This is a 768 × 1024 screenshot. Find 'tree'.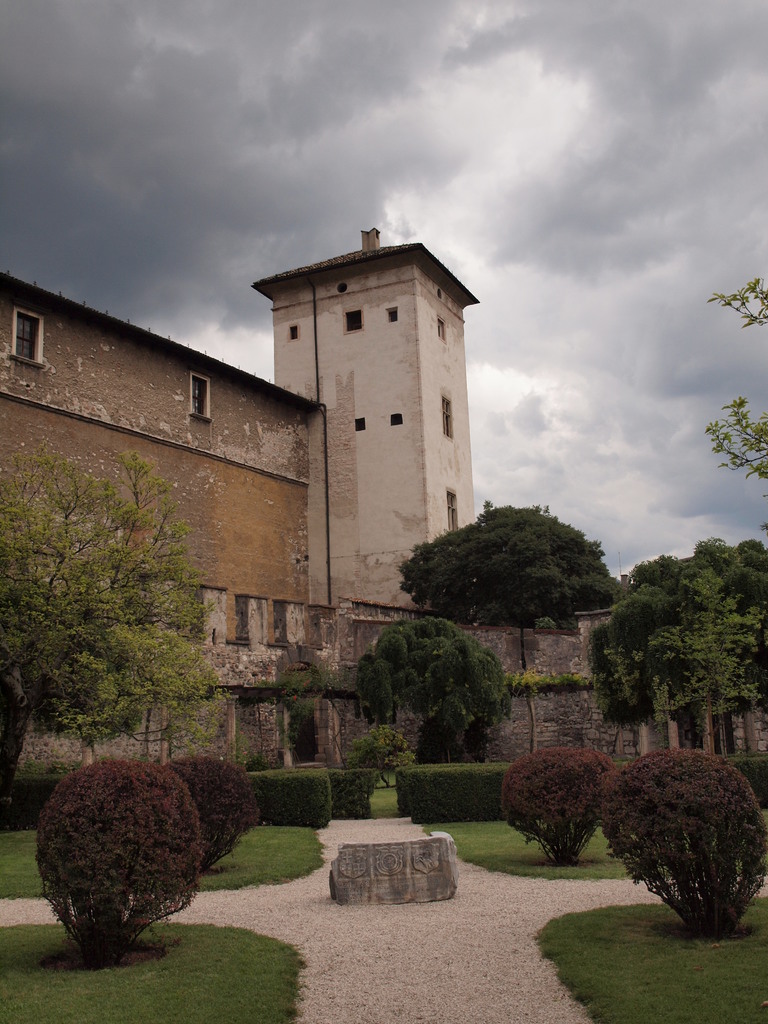
Bounding box: [355, 614, 508, 756].
